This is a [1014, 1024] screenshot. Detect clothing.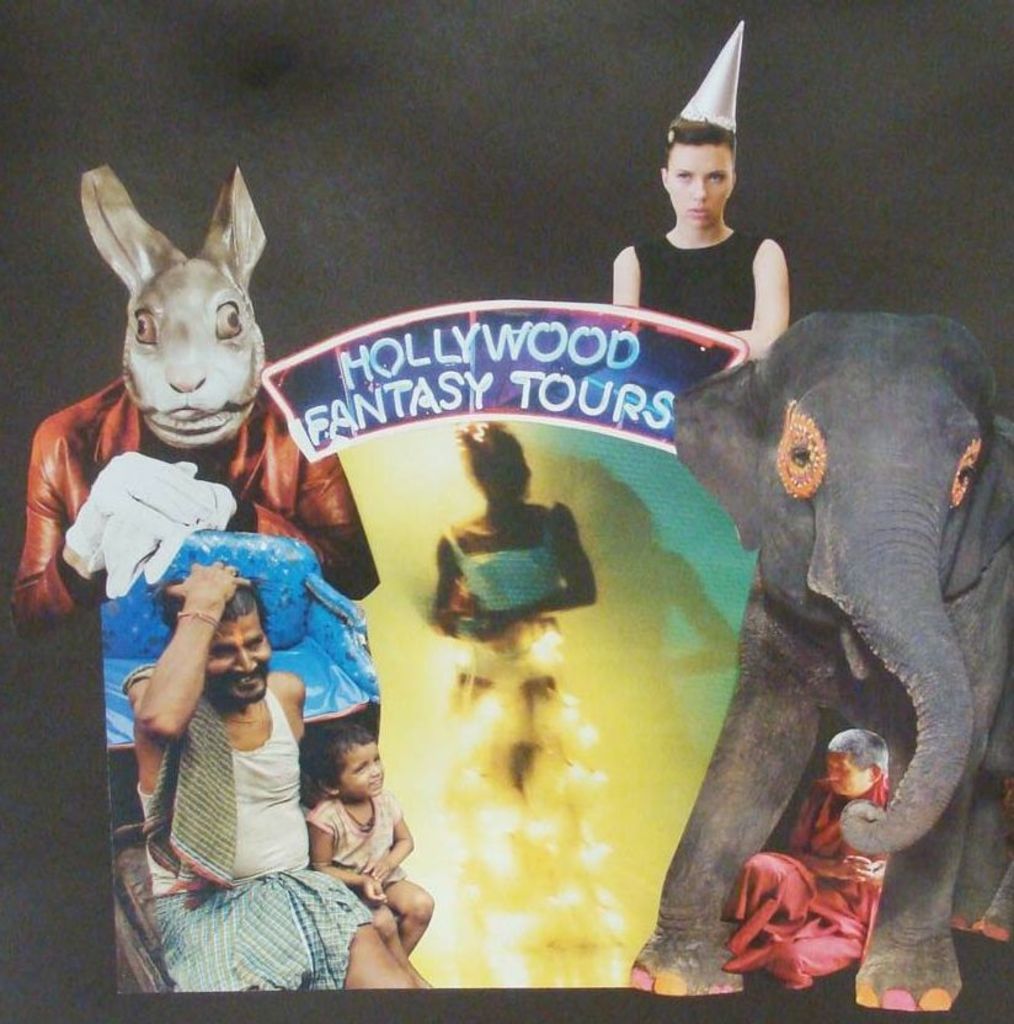
left=106, top=448, right=404, bottom=967.
